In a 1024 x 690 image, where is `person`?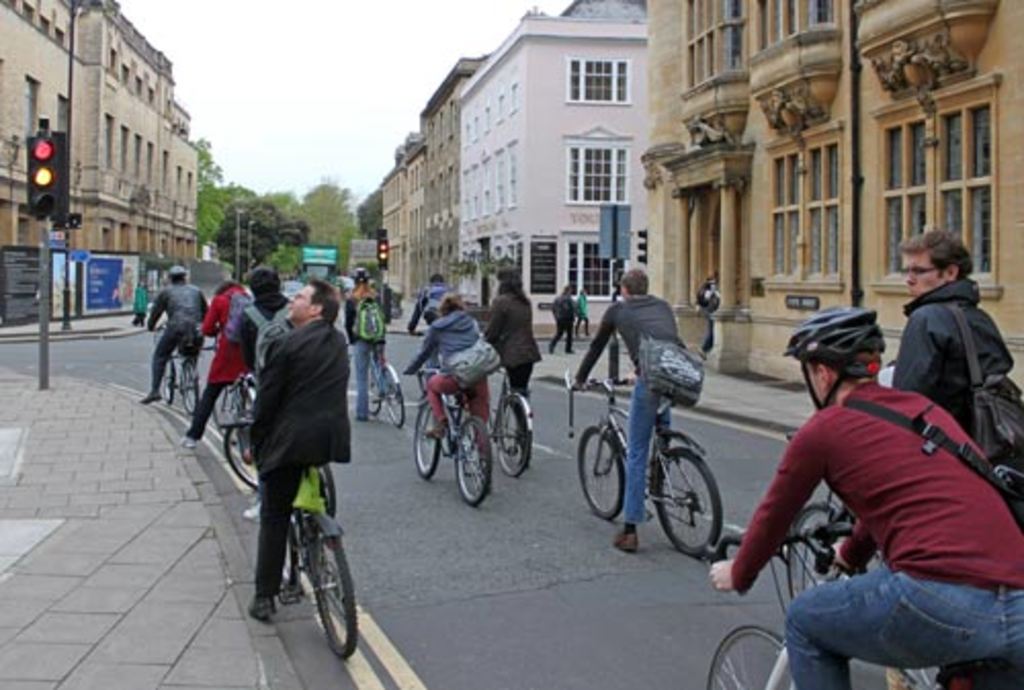
907,213,1014,481.
